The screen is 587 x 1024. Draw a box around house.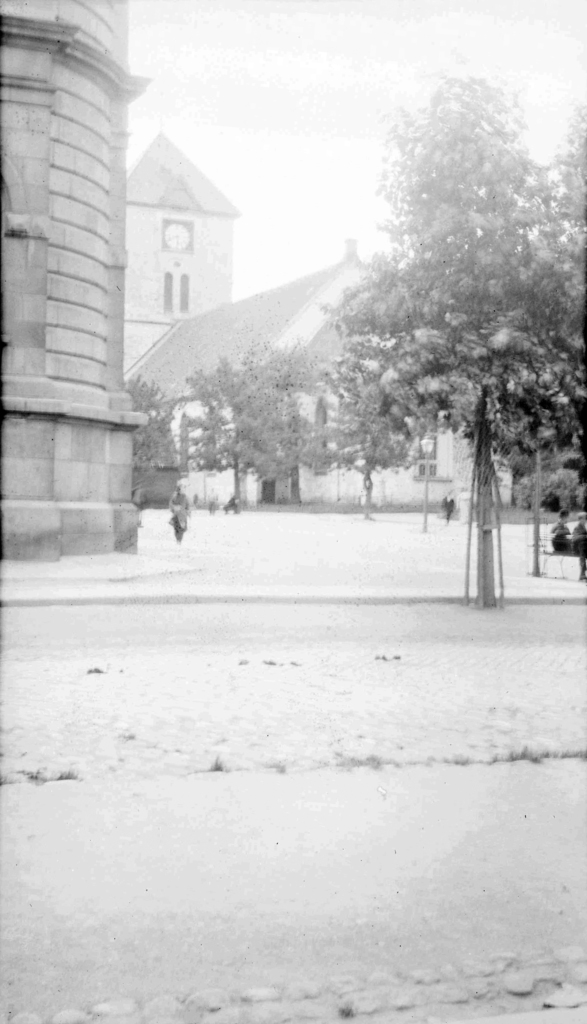
<box>90,86,260,374</box>.
